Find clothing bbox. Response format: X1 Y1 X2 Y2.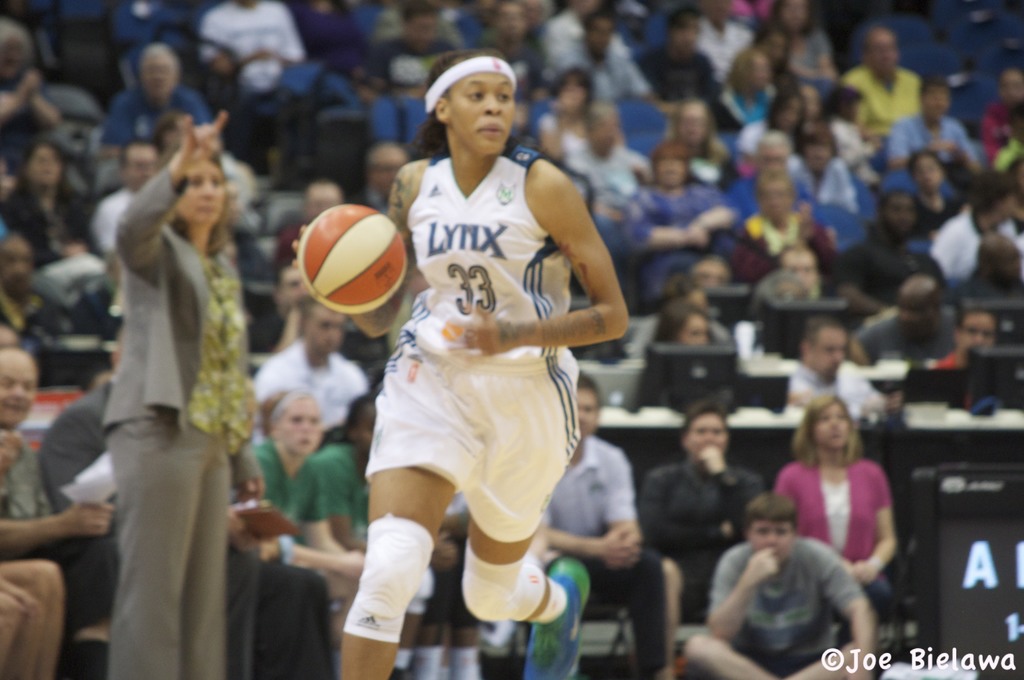
532 435 667 679.
